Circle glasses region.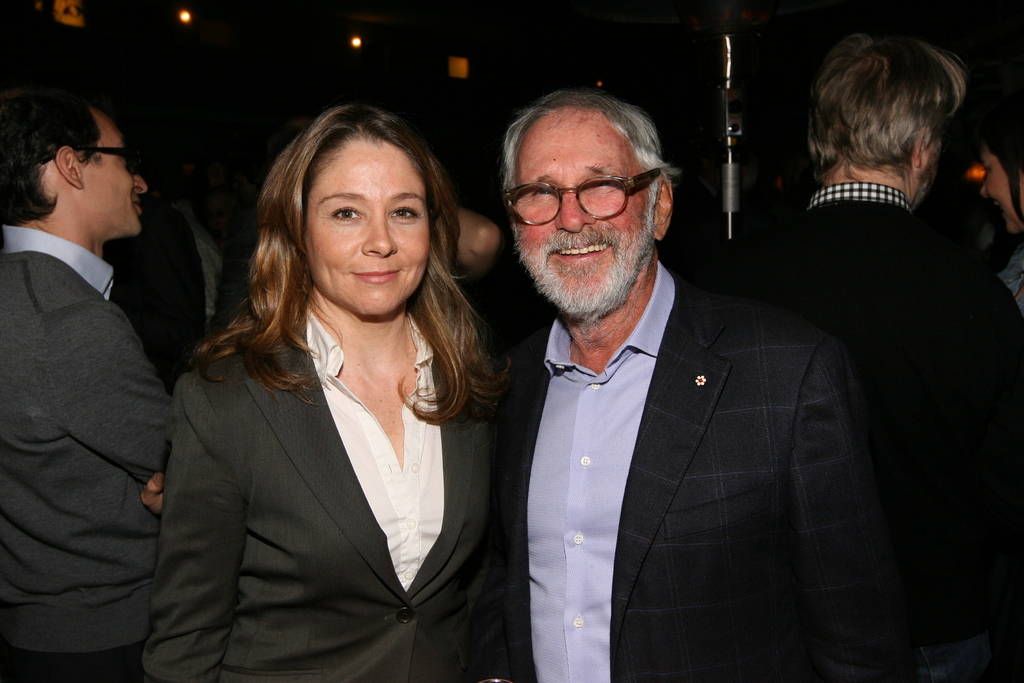
Region: l=506, t=165, r=659, b=226.
